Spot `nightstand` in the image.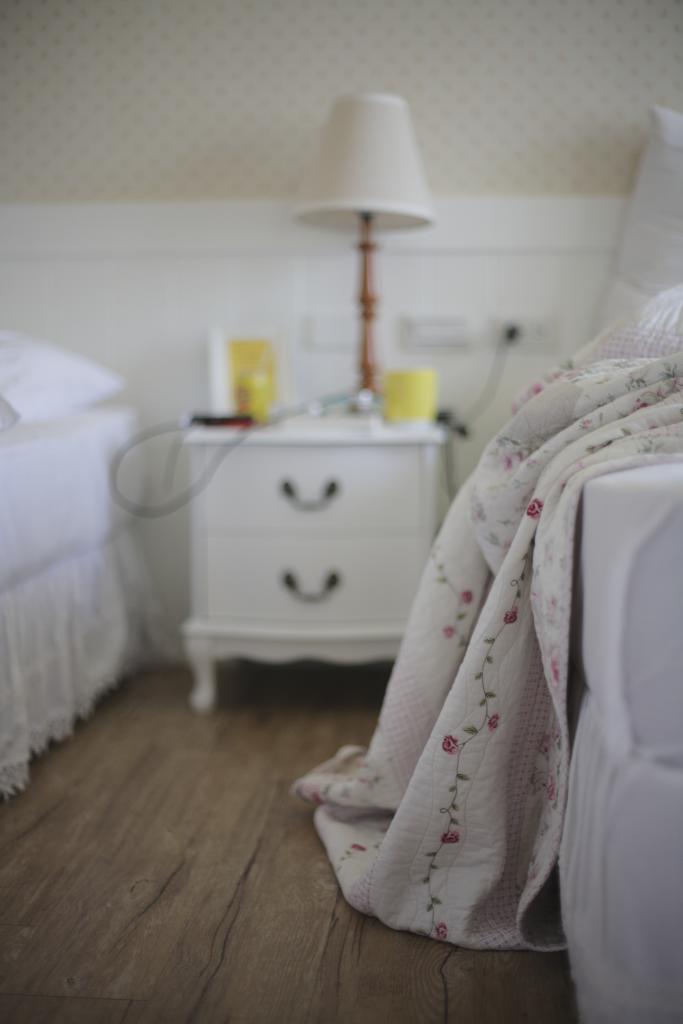
`nightstand` found at <box>186,431,449,709</box>.
